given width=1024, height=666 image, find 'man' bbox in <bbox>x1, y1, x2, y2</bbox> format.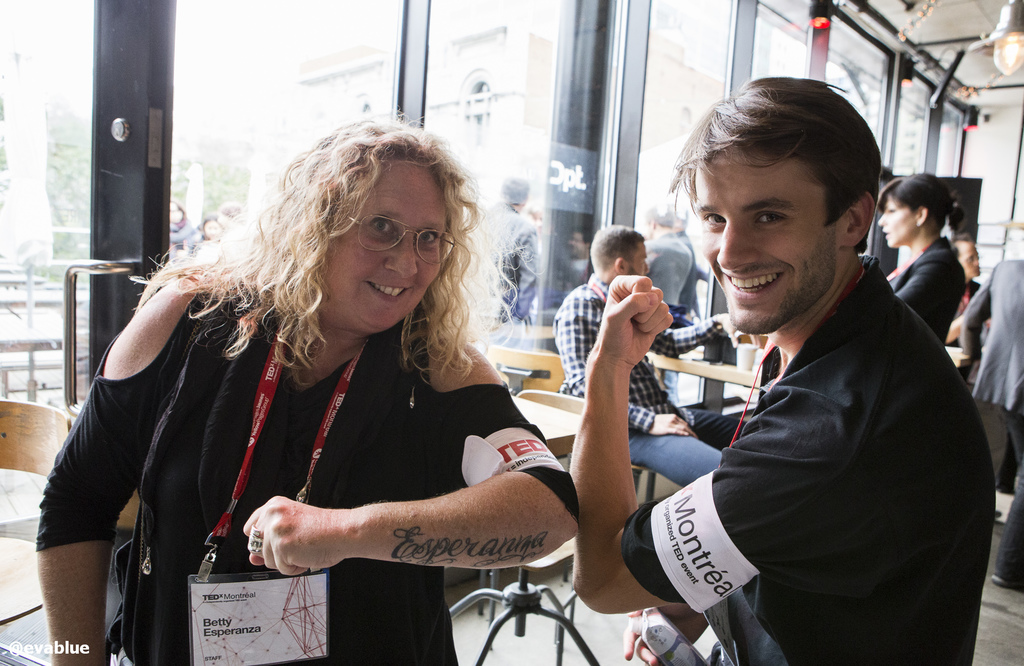
<bbox>572, 78, 985, 646</bbox>.
